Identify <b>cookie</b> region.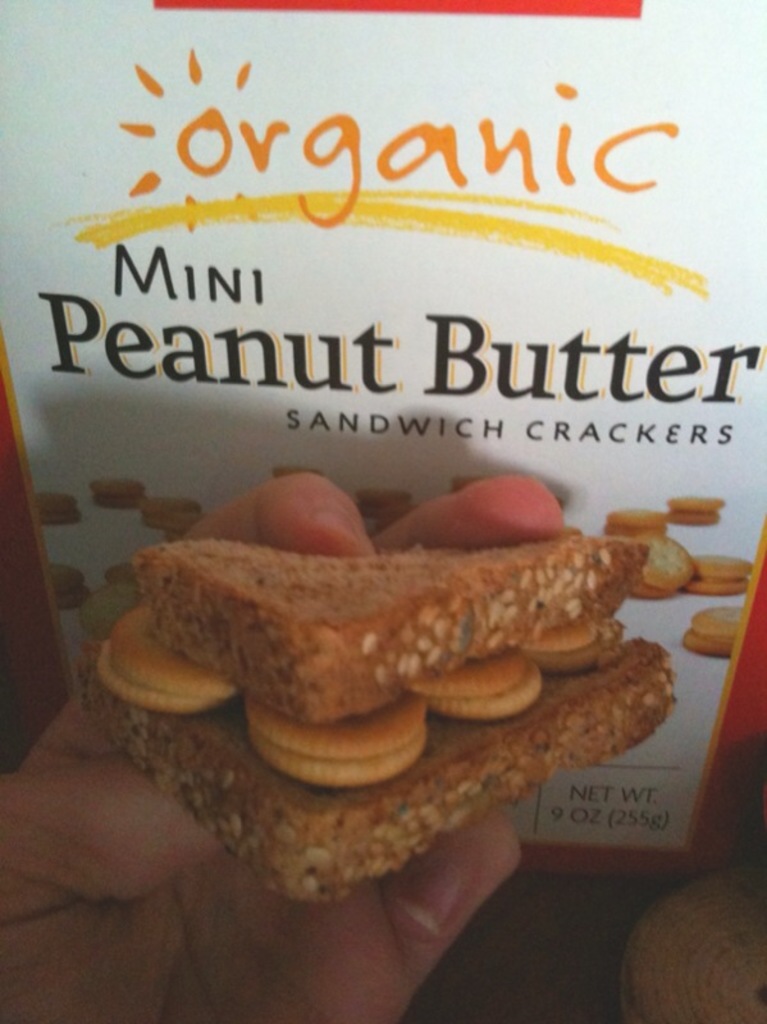
Region: 49 556 88 603.
